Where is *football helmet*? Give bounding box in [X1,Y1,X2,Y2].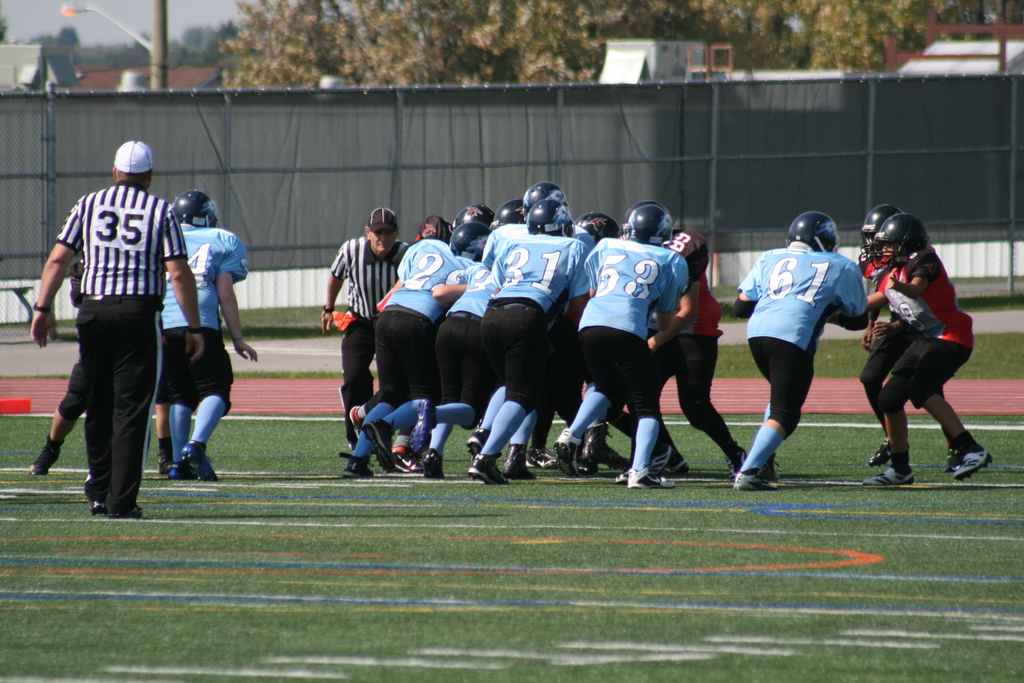
[446,220,492,265].
